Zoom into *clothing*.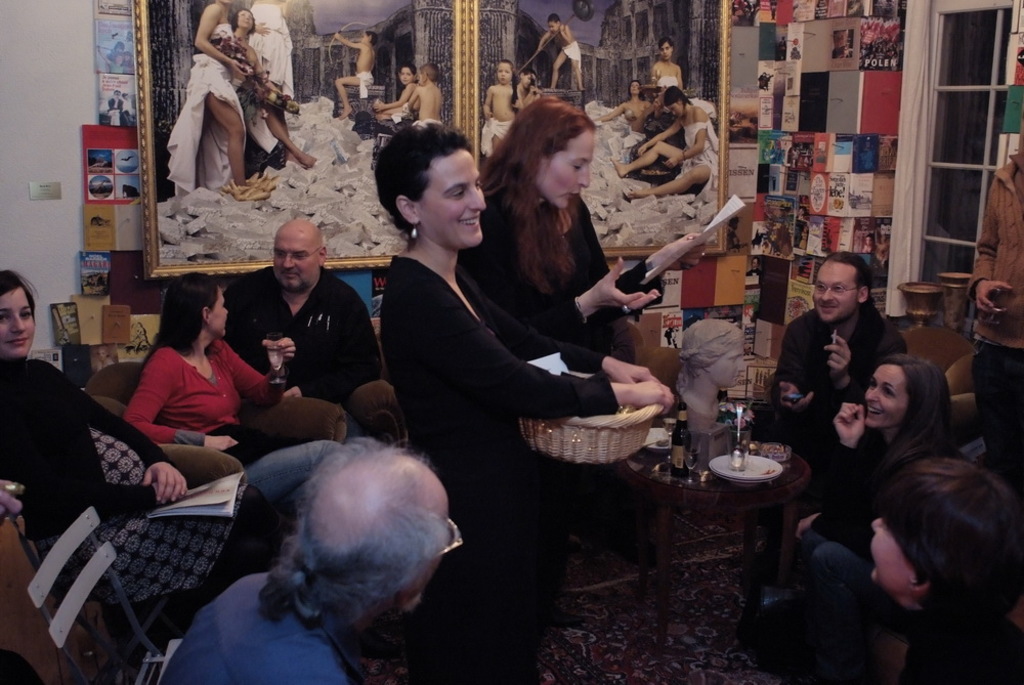
Zoom target: 124:350:347:499.
